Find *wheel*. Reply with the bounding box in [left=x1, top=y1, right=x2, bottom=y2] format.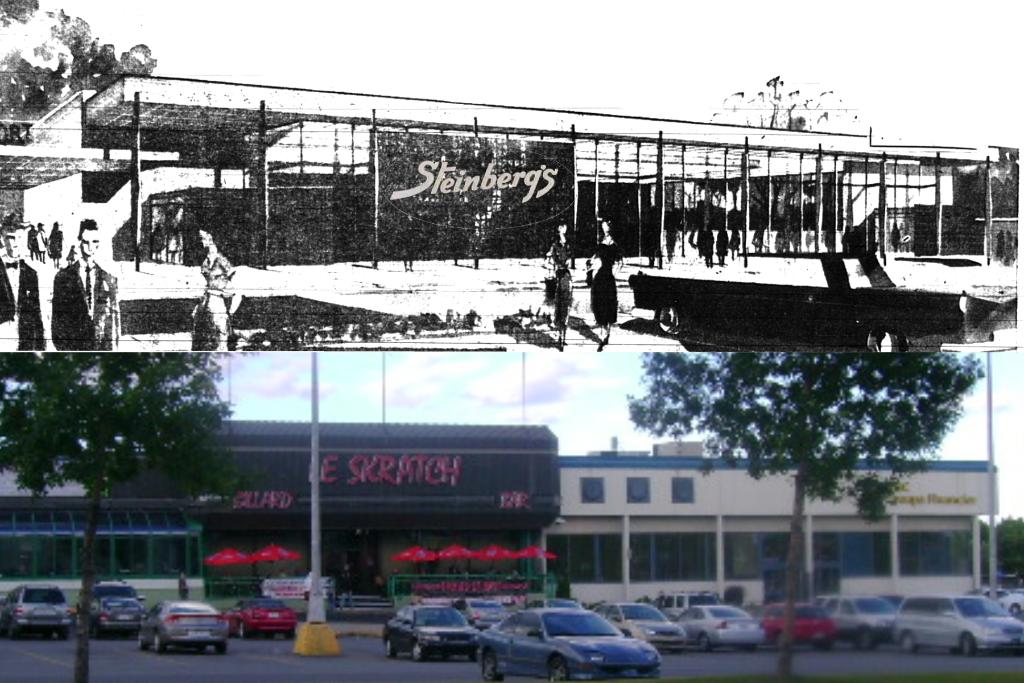
[left=58, top=630, right=68, bottom=641].
